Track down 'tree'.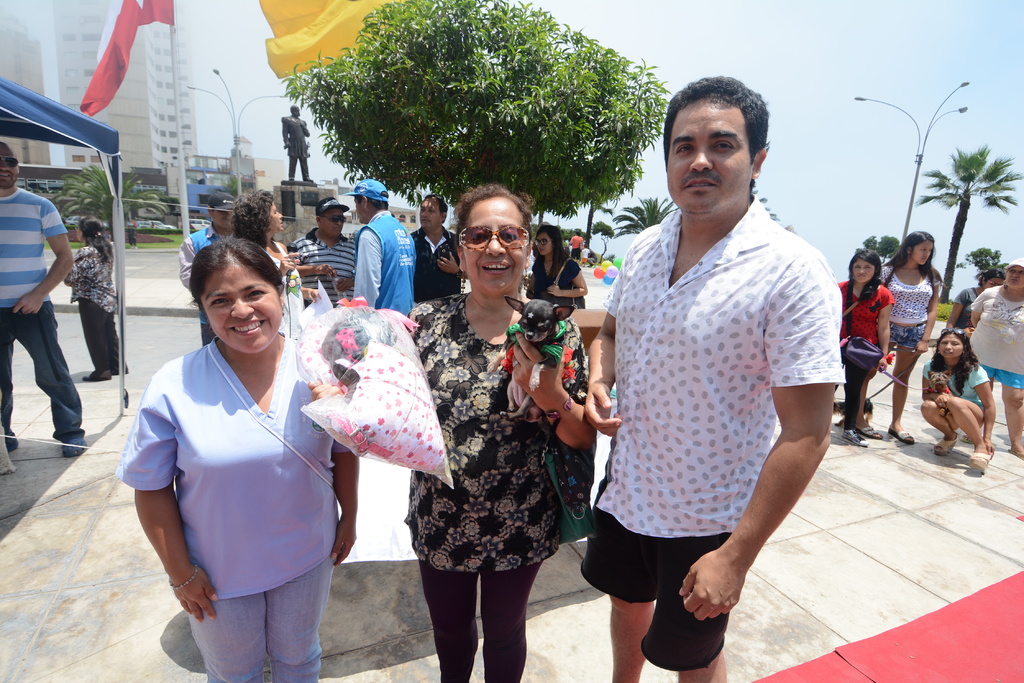
Tracked to [left=614, top=197, right=682, bottom=237].
